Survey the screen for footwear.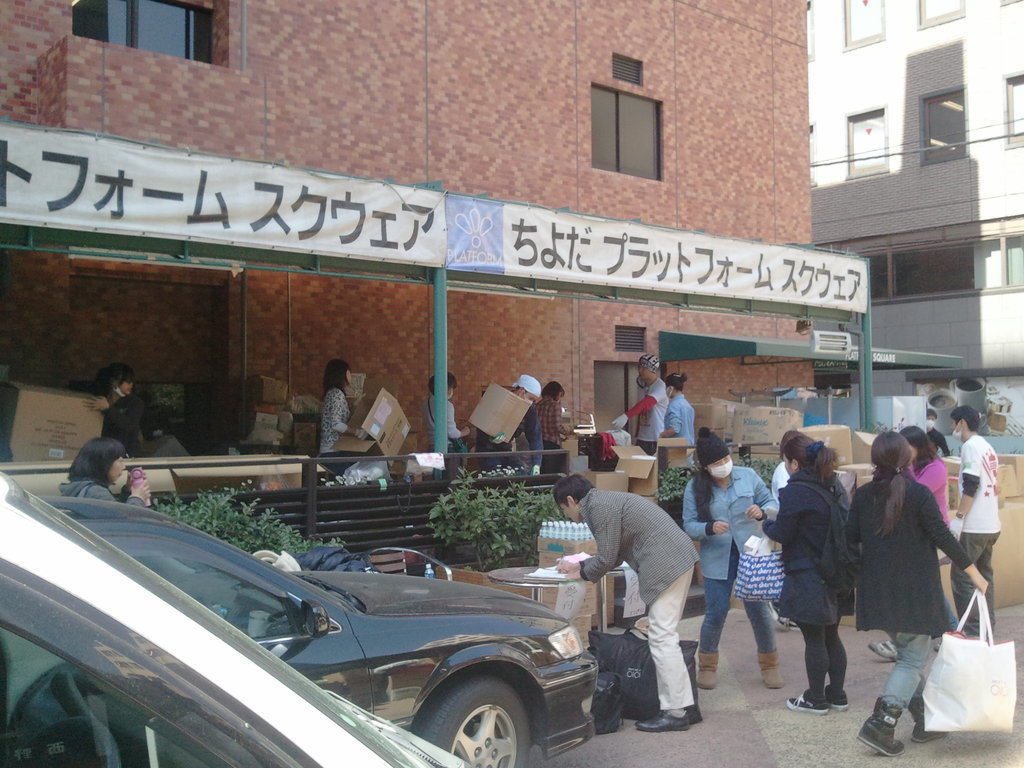
Survey found: x1=758 y1=649 x2=783 y2=688.
